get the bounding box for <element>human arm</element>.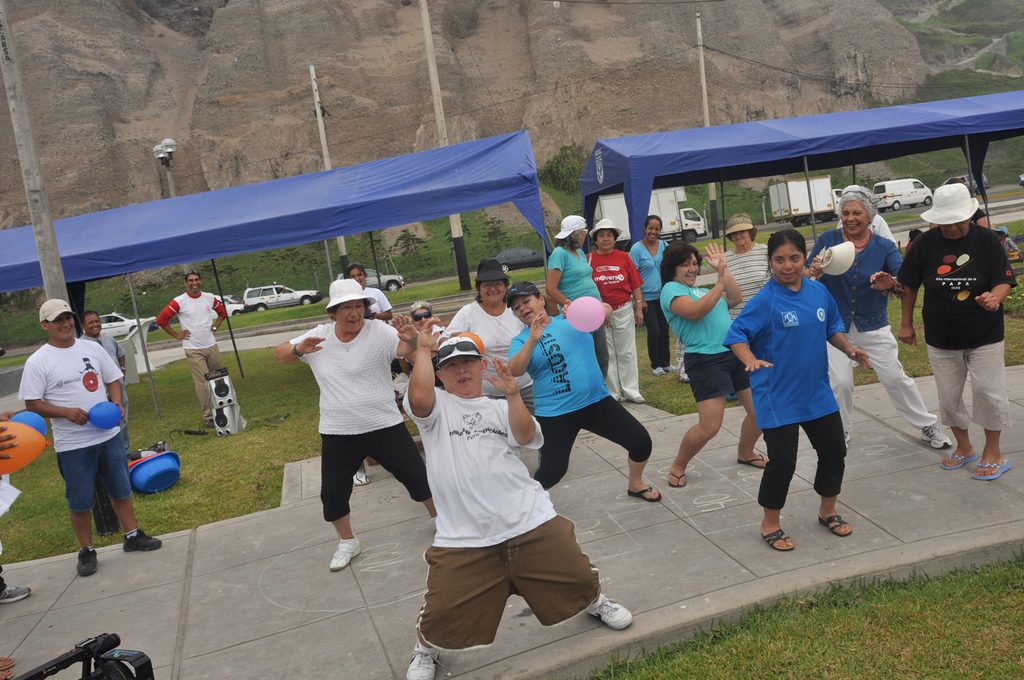
<bbox>665, 266, 732, 323</bbox>.
